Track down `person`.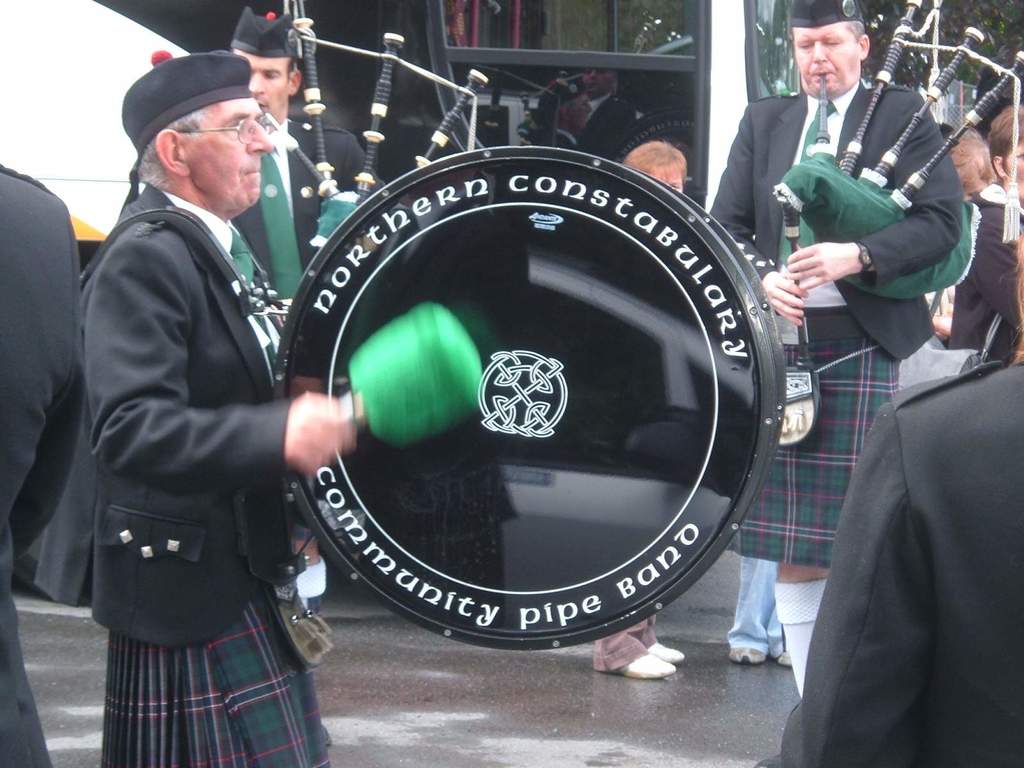
Tracked to x1=946 y1=99 x2=1023 y2=355.
